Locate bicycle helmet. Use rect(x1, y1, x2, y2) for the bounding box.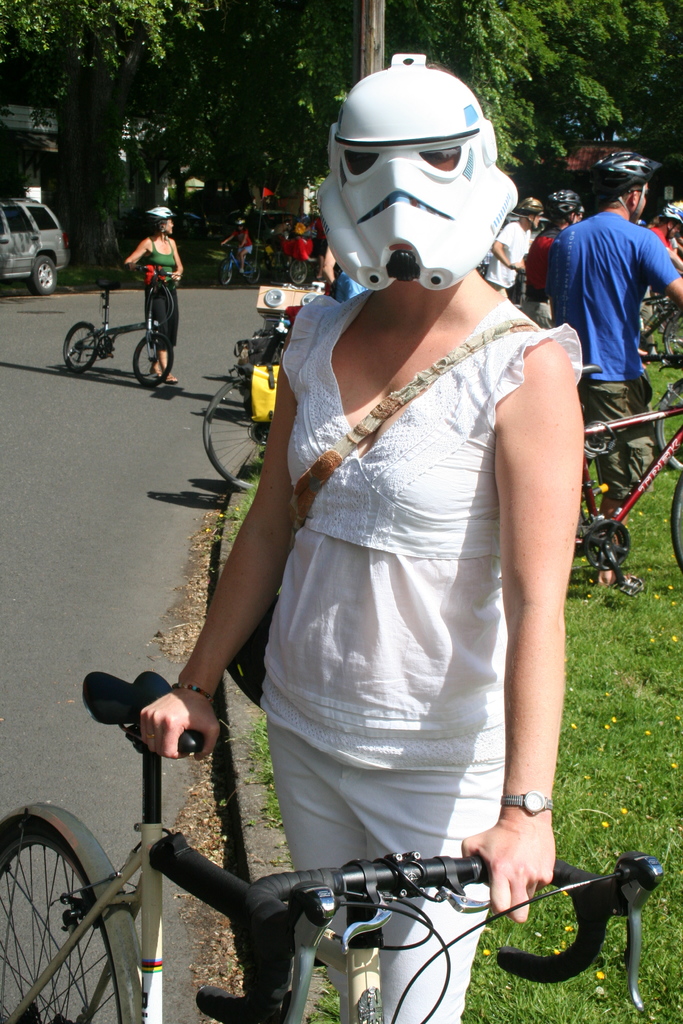
rect(543, 189, 588, 224).
